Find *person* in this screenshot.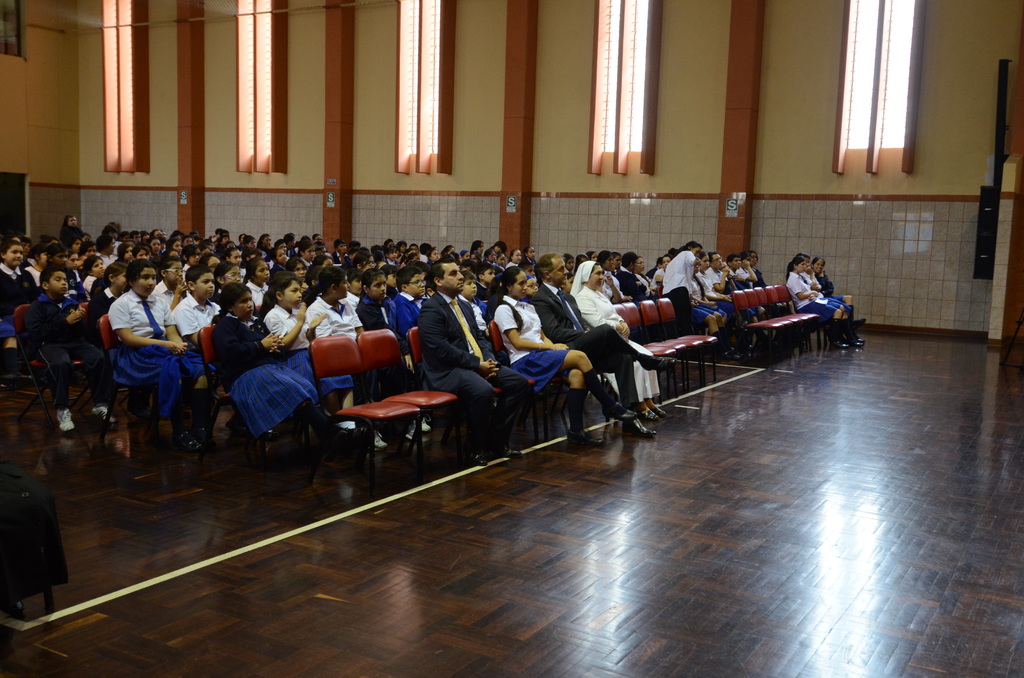
The bounding box for *person* is 499,273,664,433.
